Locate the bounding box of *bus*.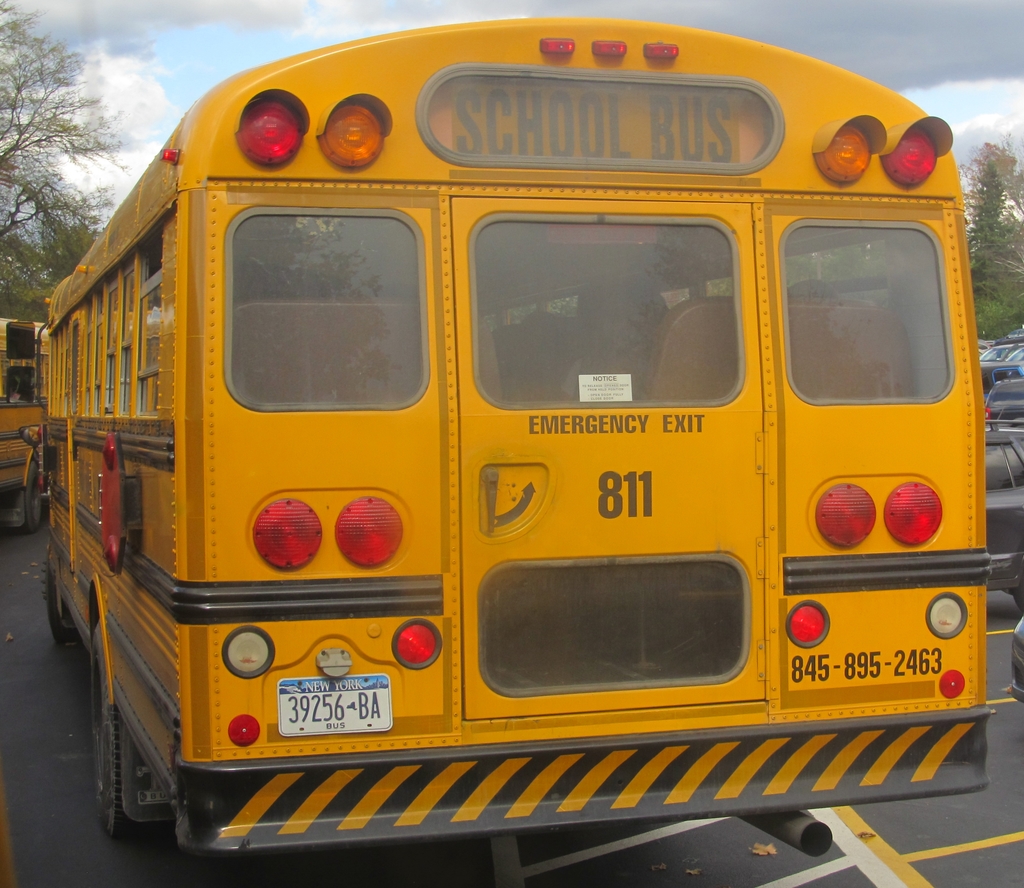
Bounding box: rect(3, 316, 47, 529).
